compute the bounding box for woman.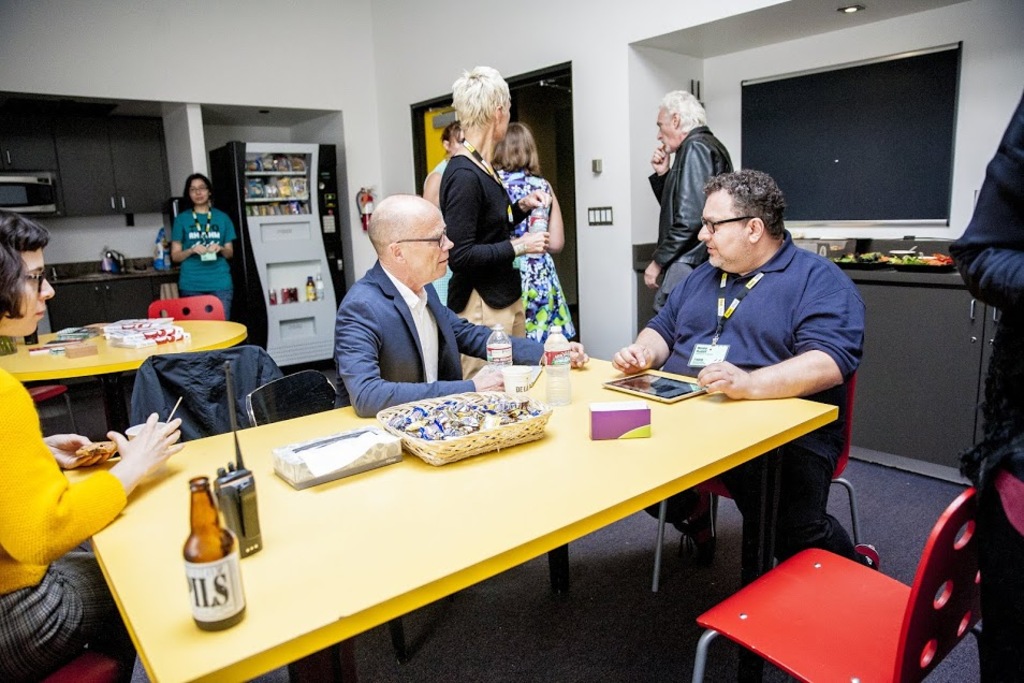
[167,173,238,323].
